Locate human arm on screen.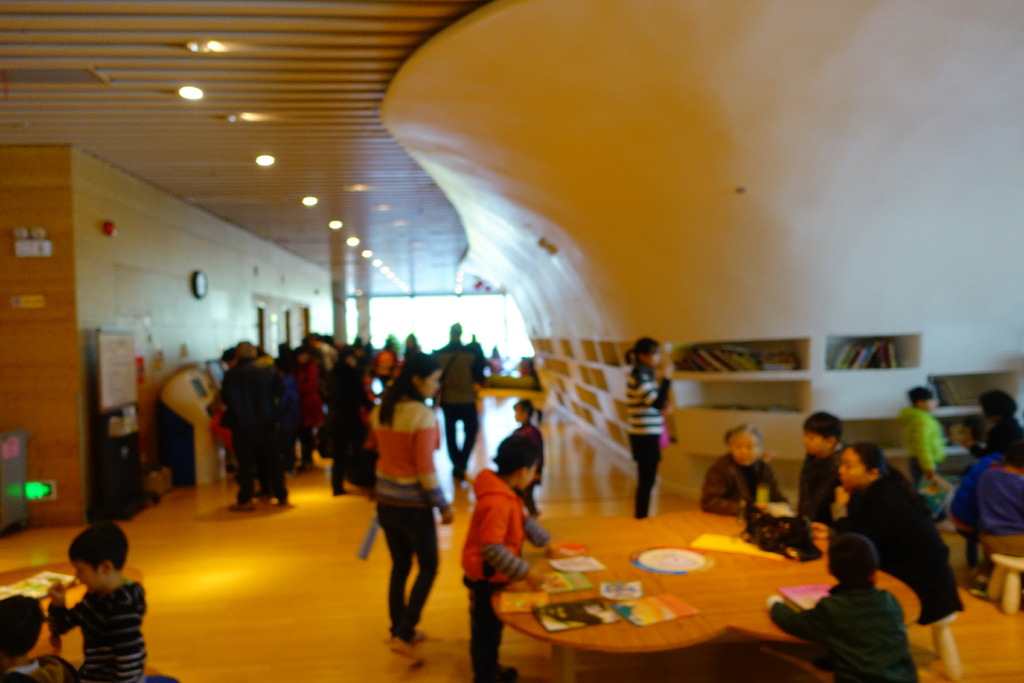
On screen at left=413, top=412, right=454, bottom=530.
